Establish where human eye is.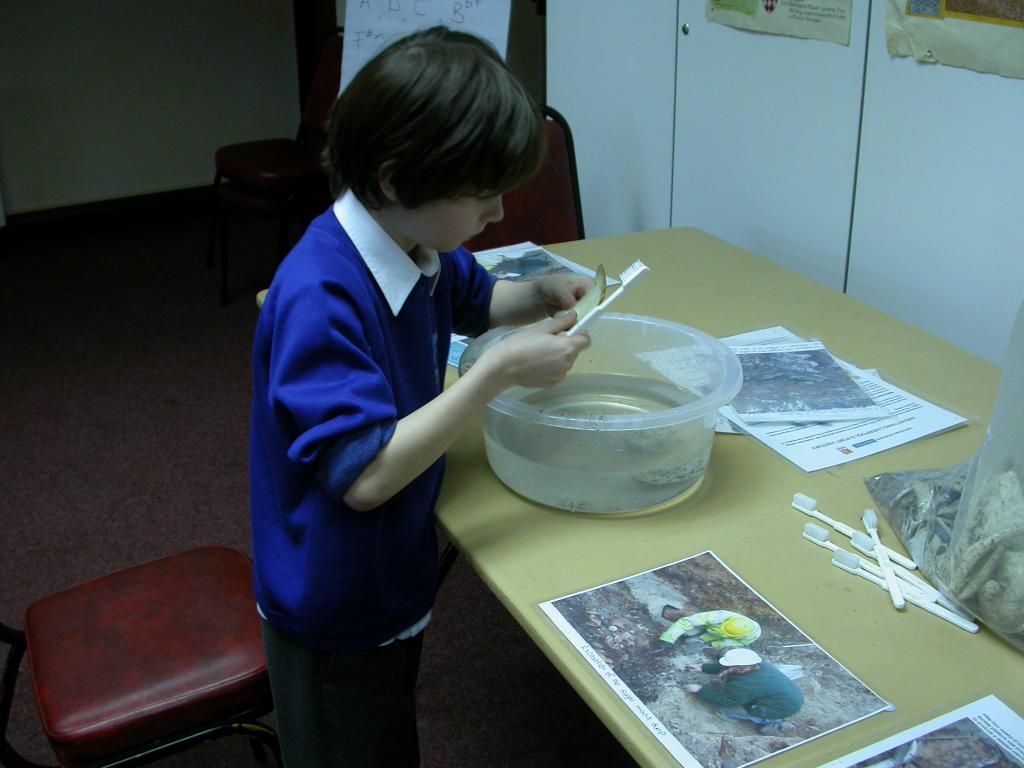
Established at bbox=(469, 188, 497, 202).
